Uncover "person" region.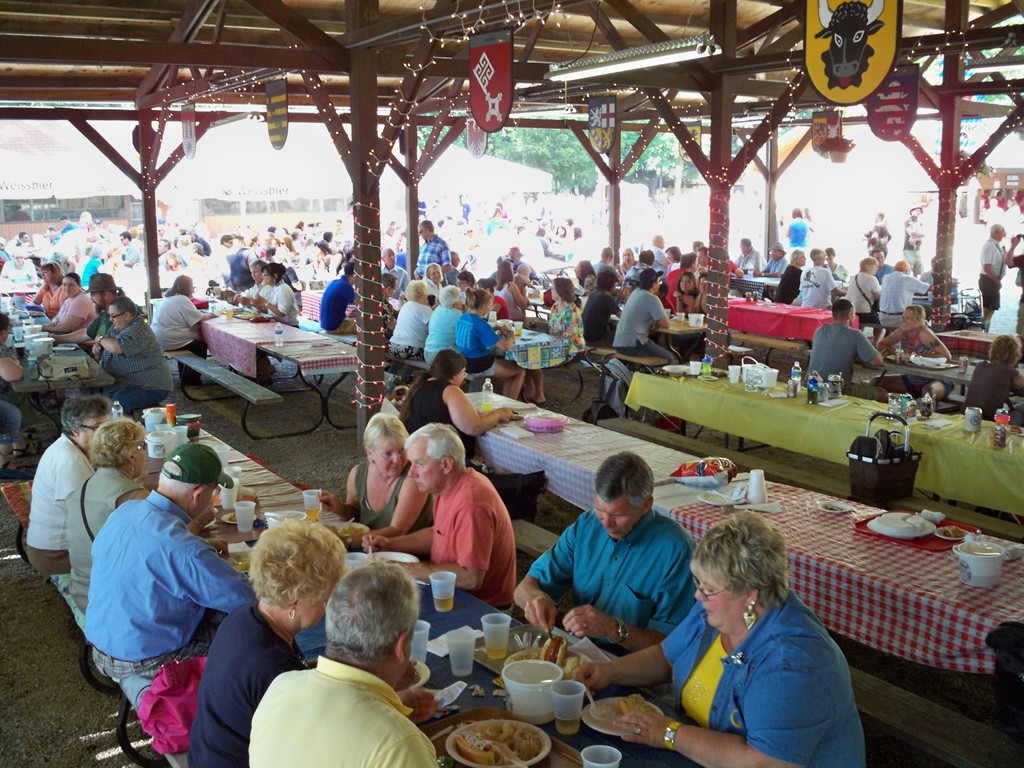
Uncovered: box(383, 248, 410, 292).
